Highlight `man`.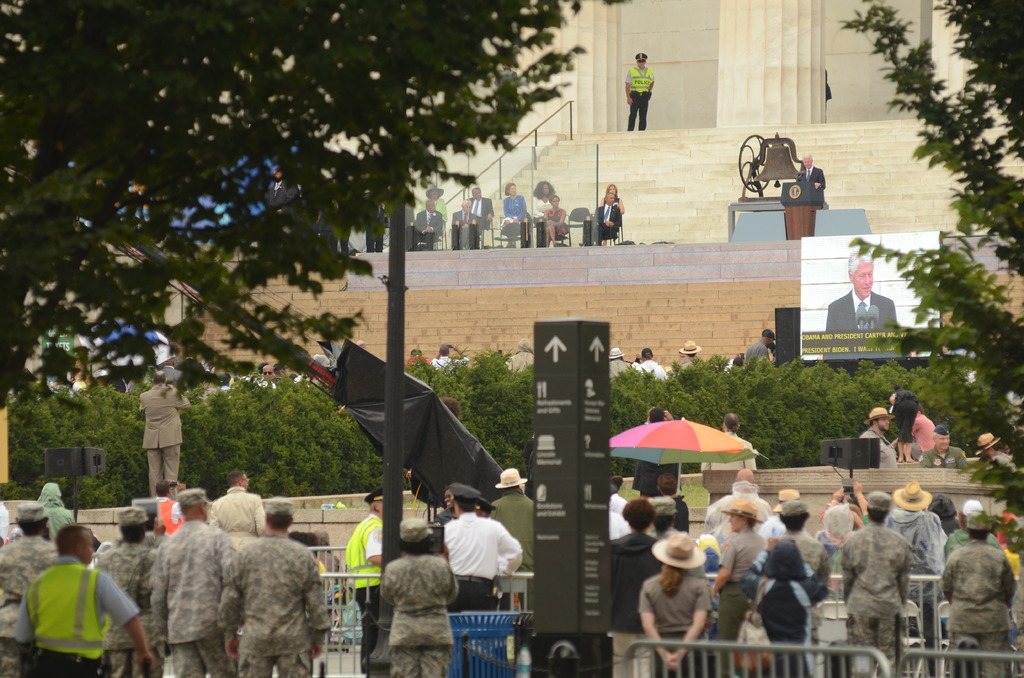
Highlighted region: bbox(941, 501, 1005, 560).
